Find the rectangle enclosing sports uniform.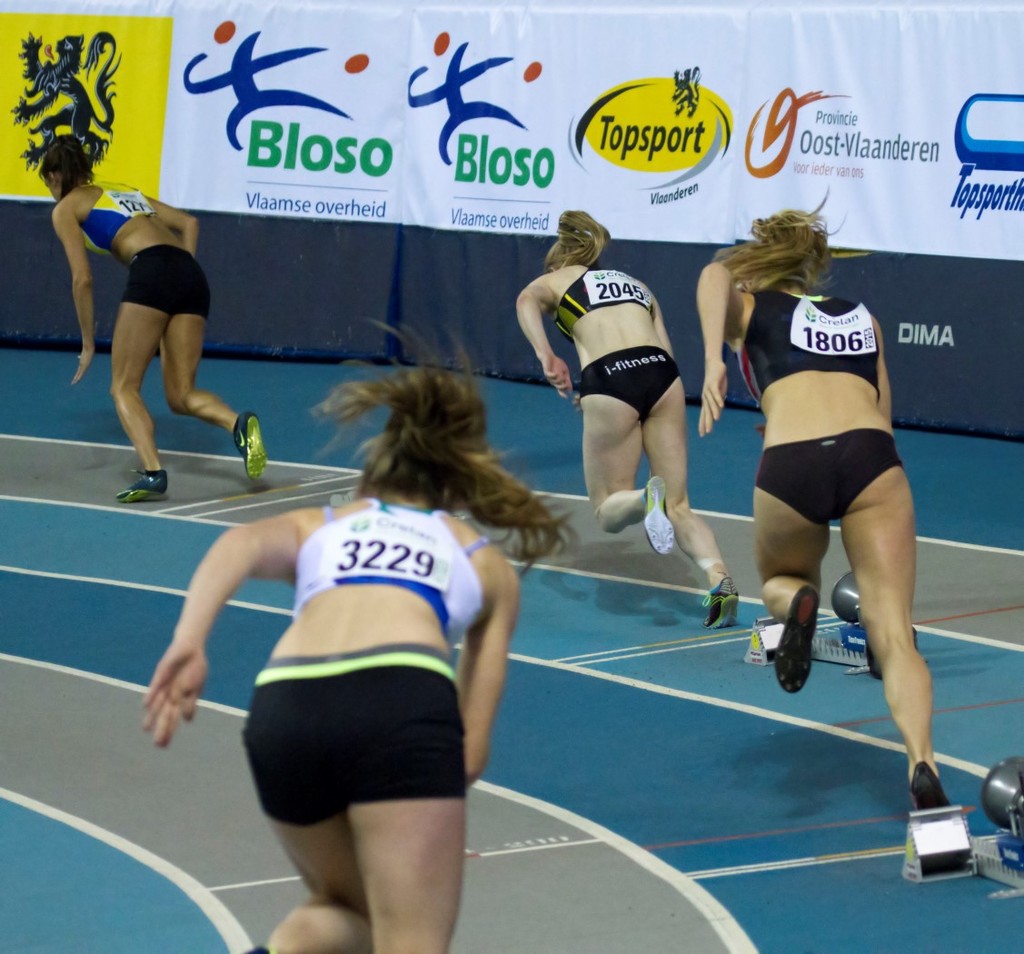
[525, 220, 717, 571].
